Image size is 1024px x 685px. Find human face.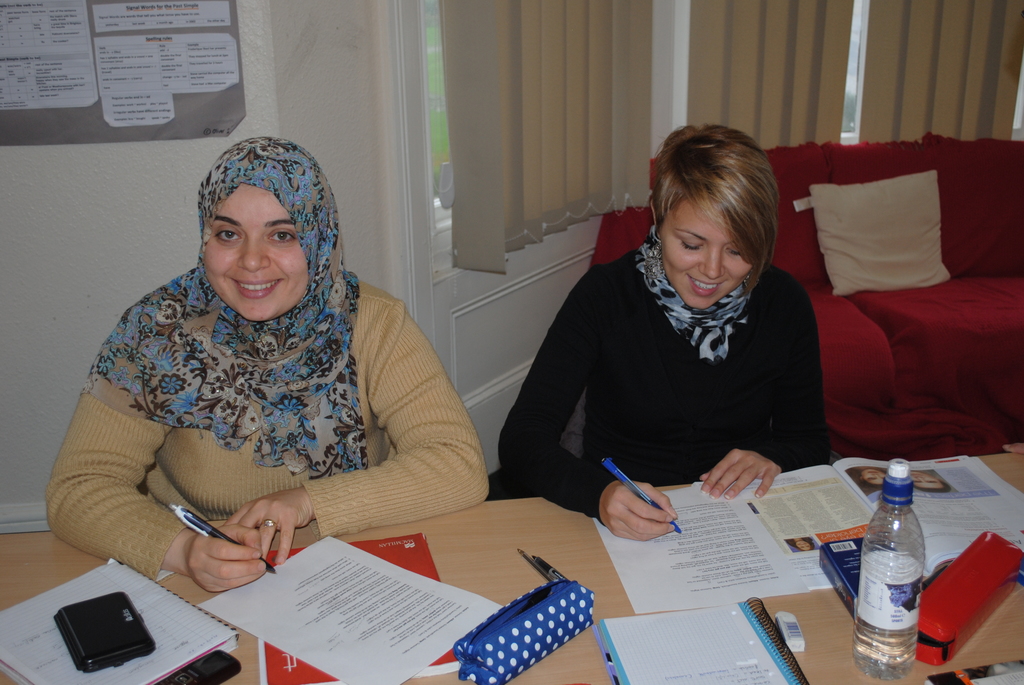
left=663, top=198, right=751, bottom=308.
